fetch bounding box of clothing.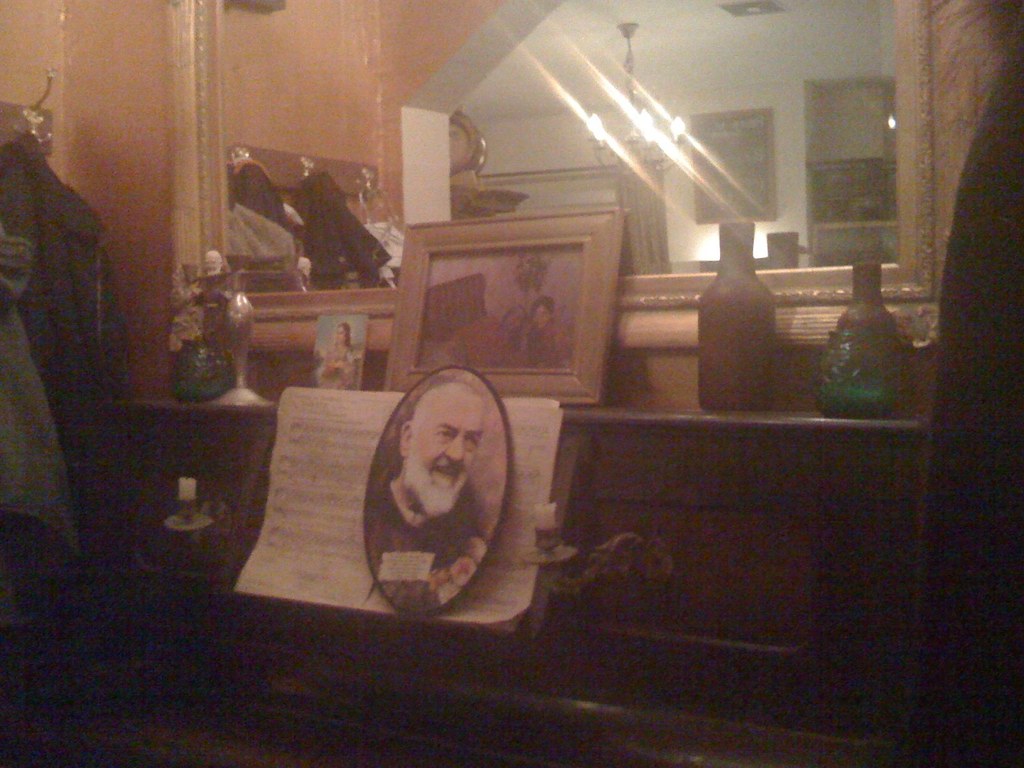
Bbox: crop(516, 324, 570, 367).
